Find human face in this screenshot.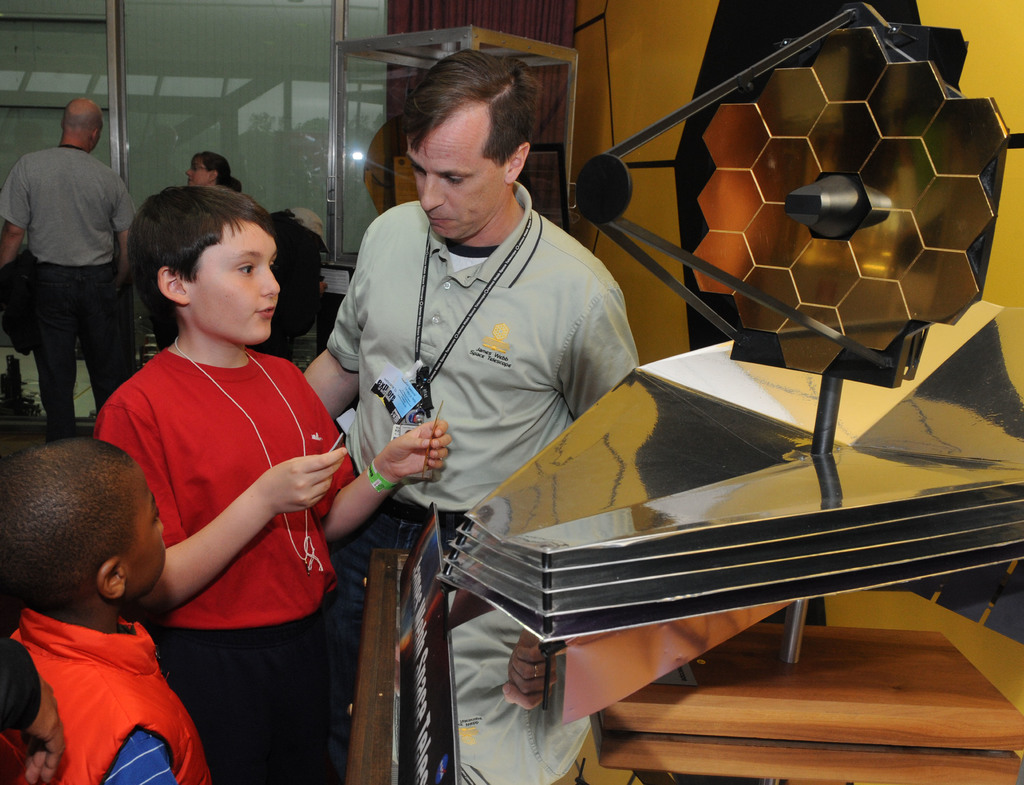
The bounding box for human face is [190, 225, 279, 343].
